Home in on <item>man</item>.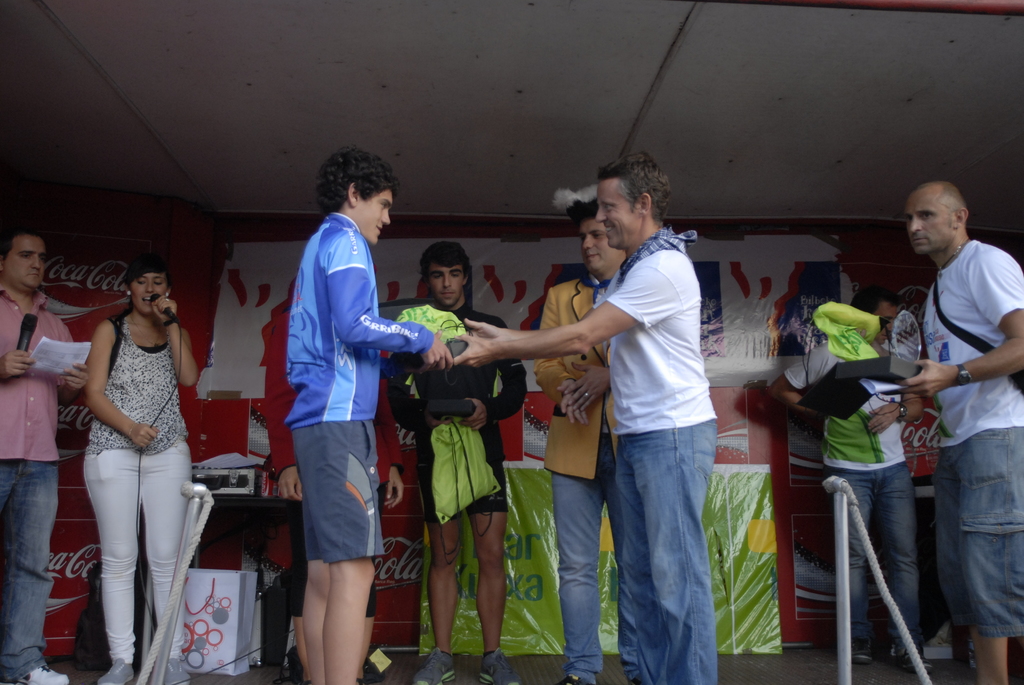
Homed in at 891:185:1023:684.
